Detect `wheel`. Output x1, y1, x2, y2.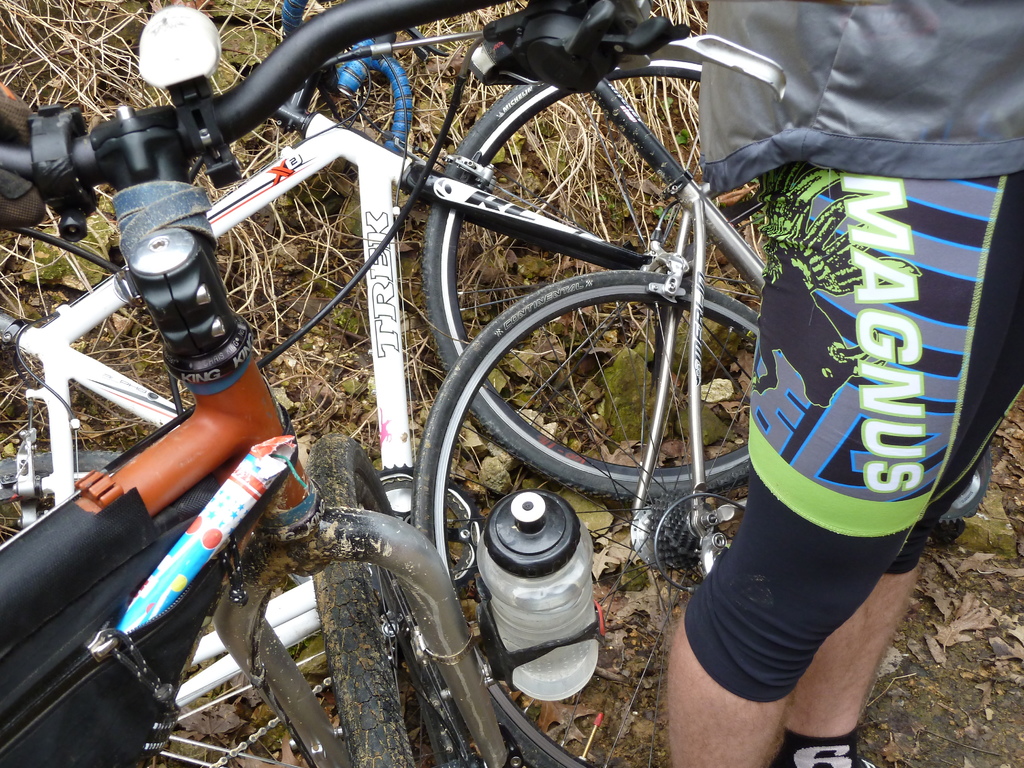
425, 38, 754, 514.
